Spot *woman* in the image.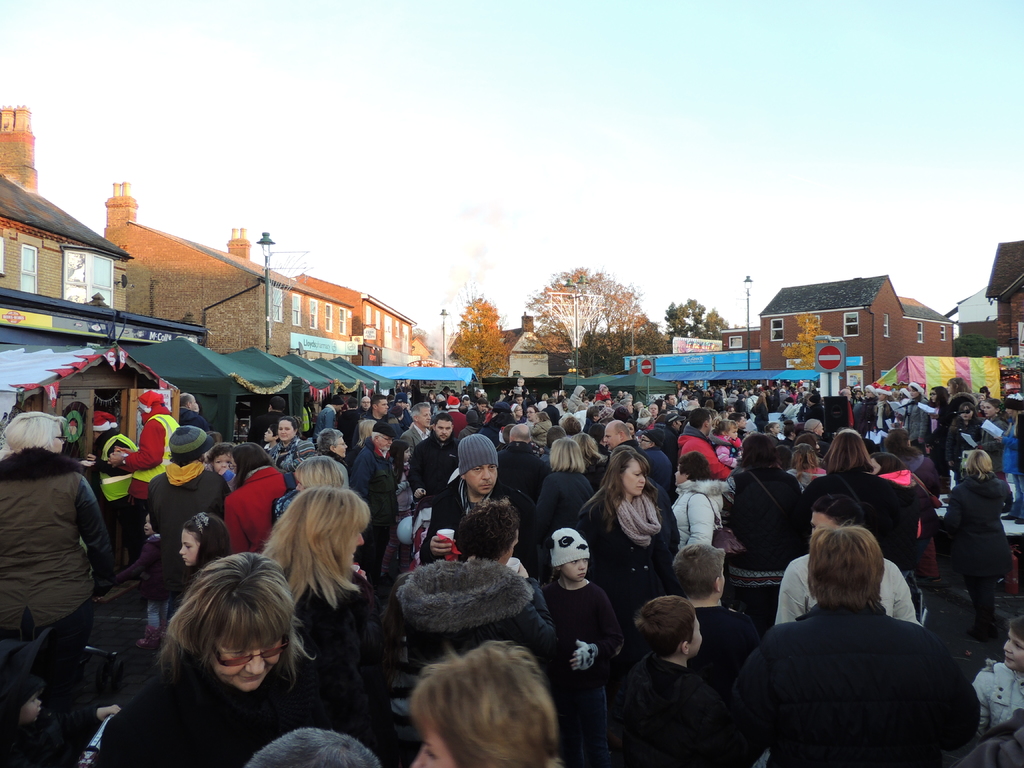
*woman* found at [left=76, top=552, right=320, bottom=767].
